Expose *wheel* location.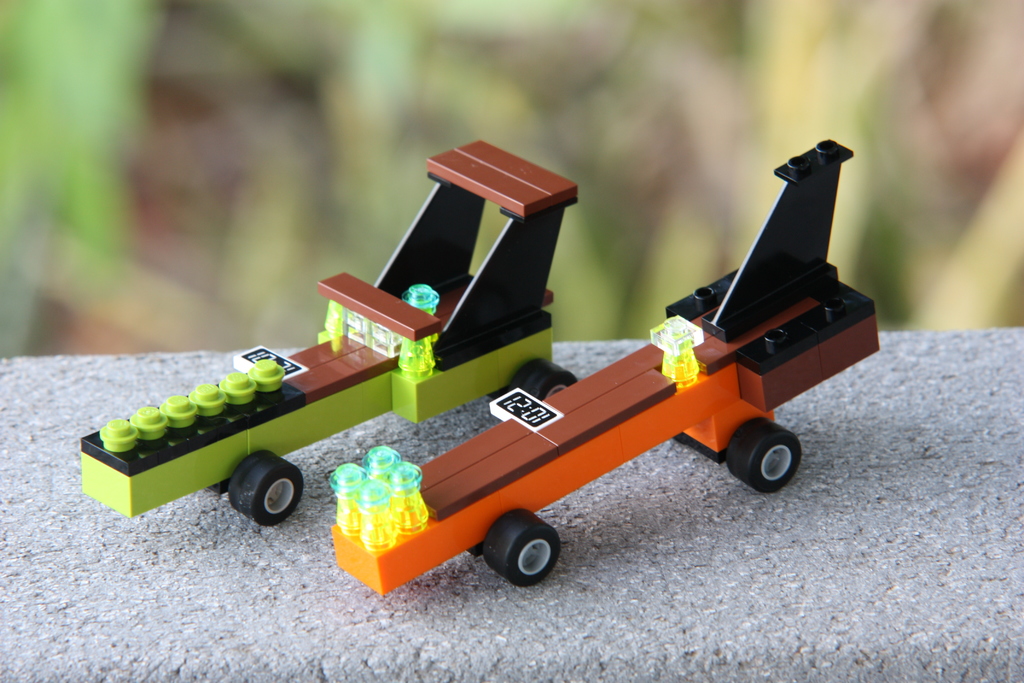
Exposed at 724:422:816:493.
